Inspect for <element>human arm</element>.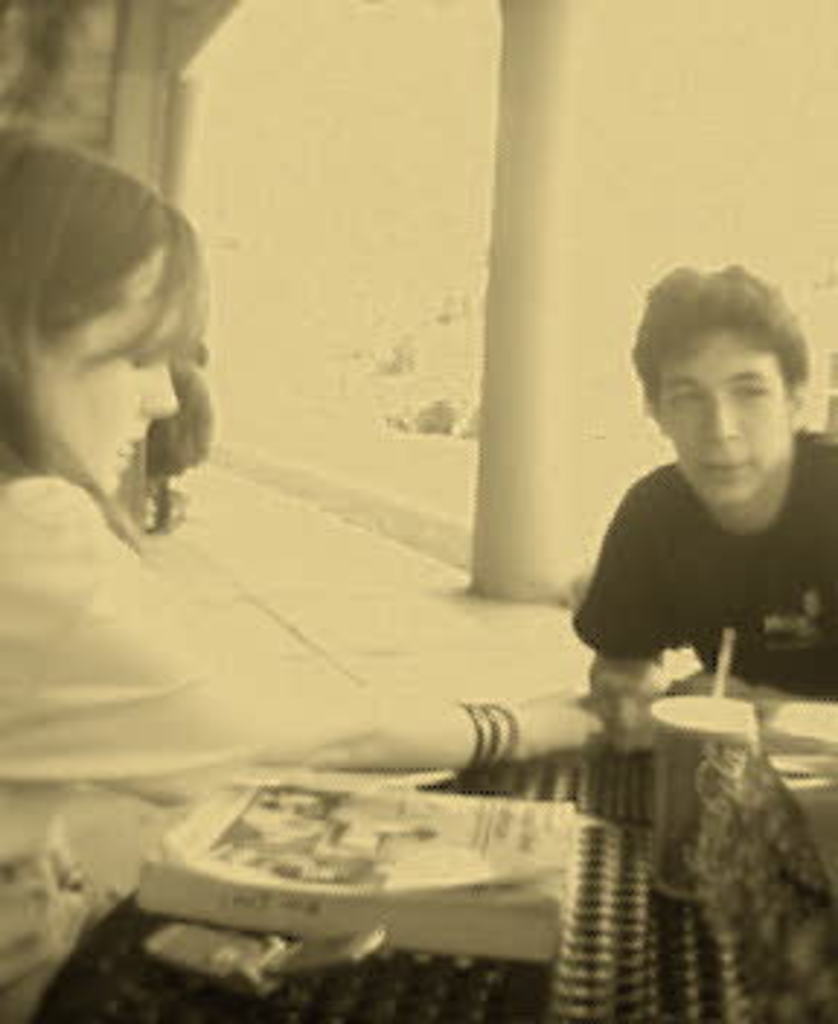
Inspection: Rect(12, 503, 596, 803).
